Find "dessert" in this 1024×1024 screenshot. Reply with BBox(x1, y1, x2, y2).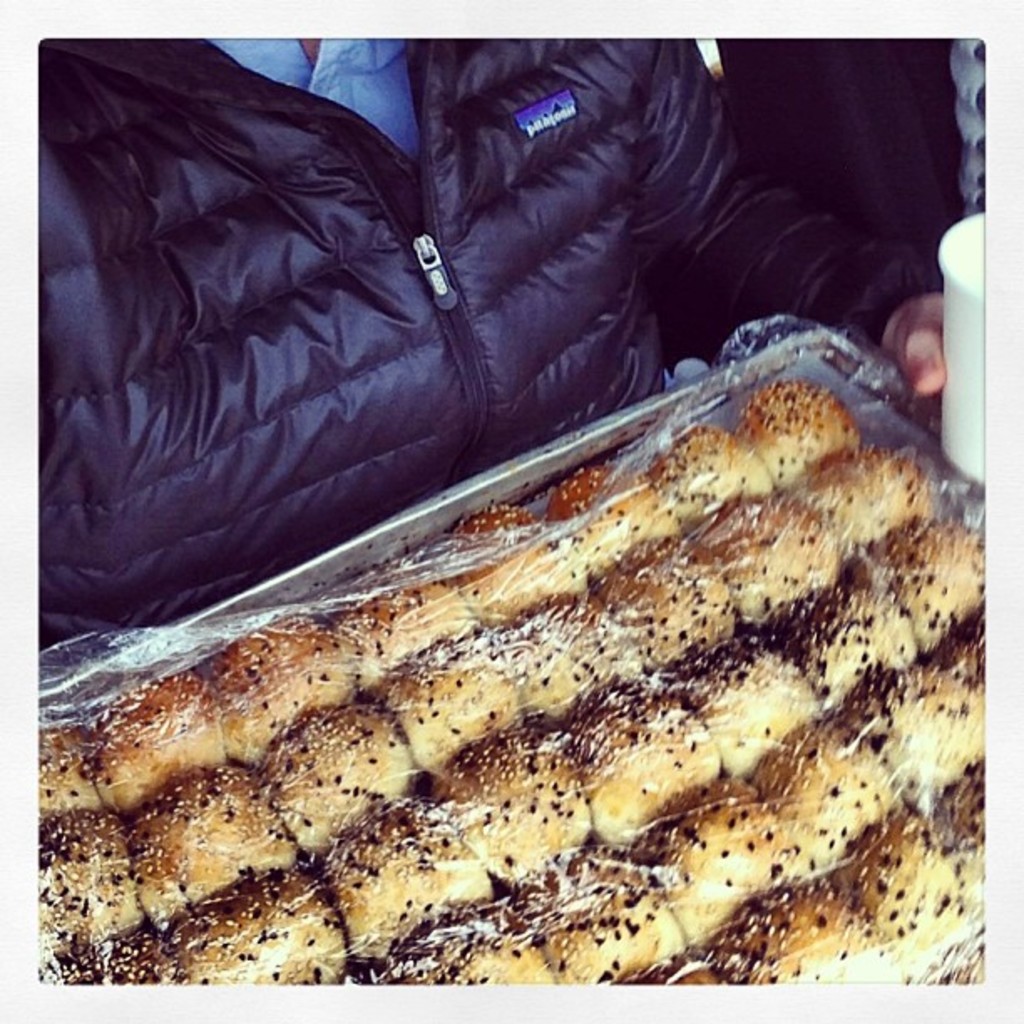
BBox(786, 437, 924, 574).
